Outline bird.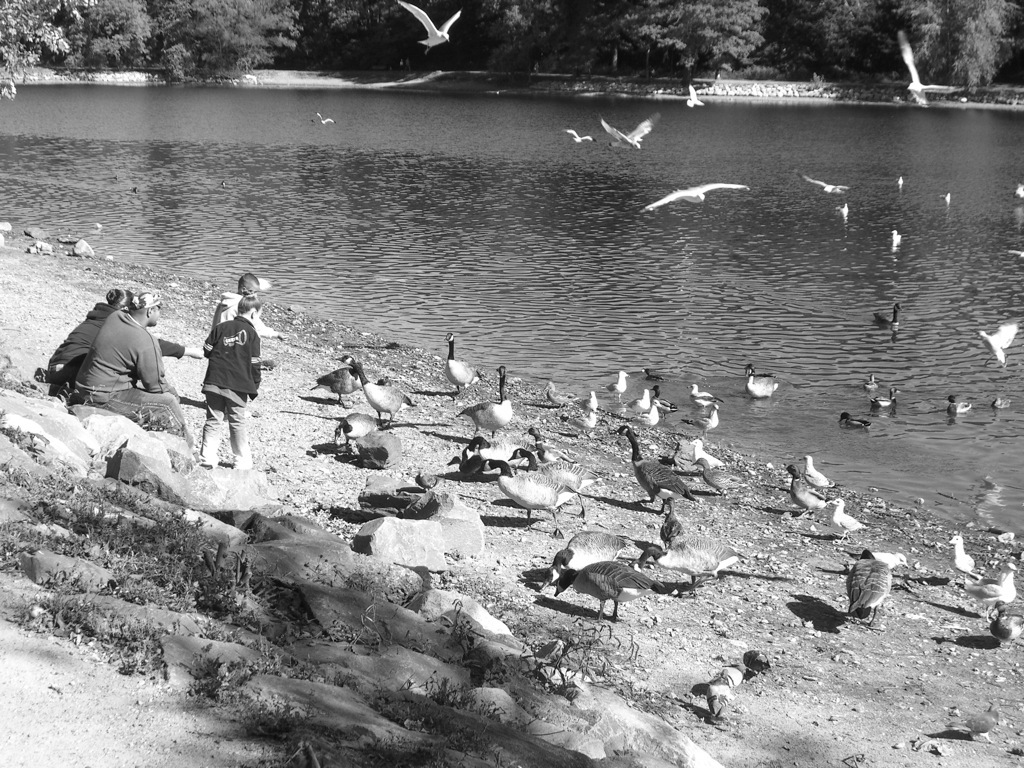
Outline: (872,387,900,415).
